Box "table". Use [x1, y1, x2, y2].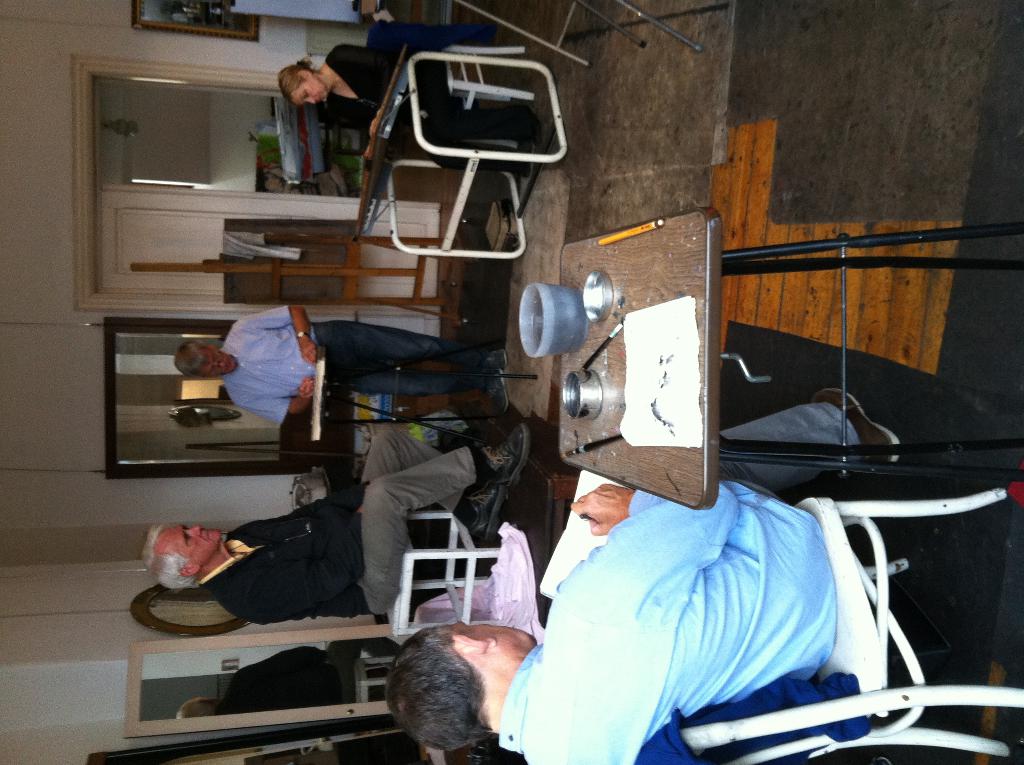
[544, 218, 1023, 473].
